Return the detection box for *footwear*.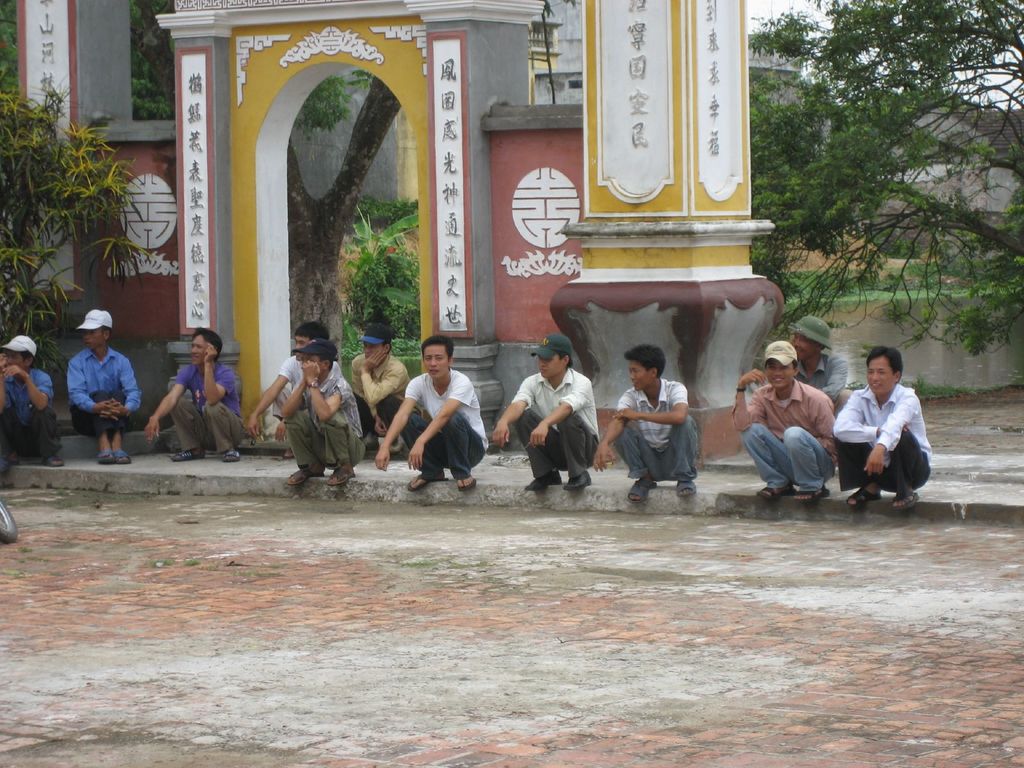
bbox=[563, 465, 595, 492].
